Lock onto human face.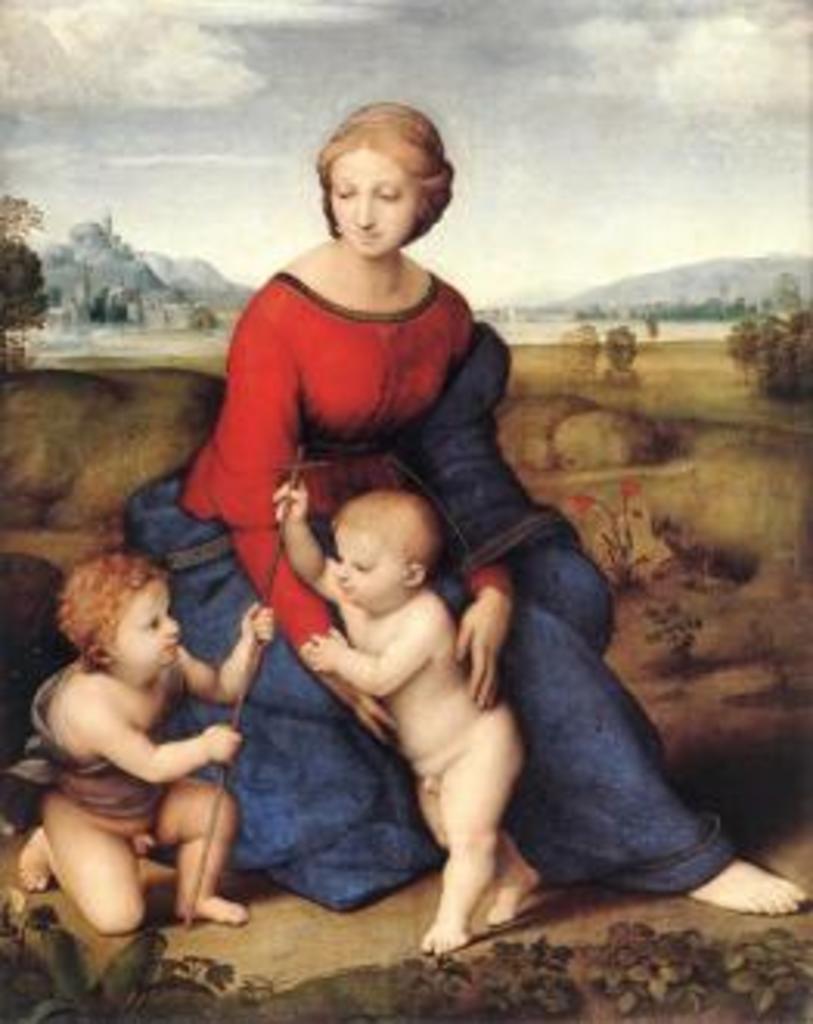
Locked: box(332, 524, 406, 605).
